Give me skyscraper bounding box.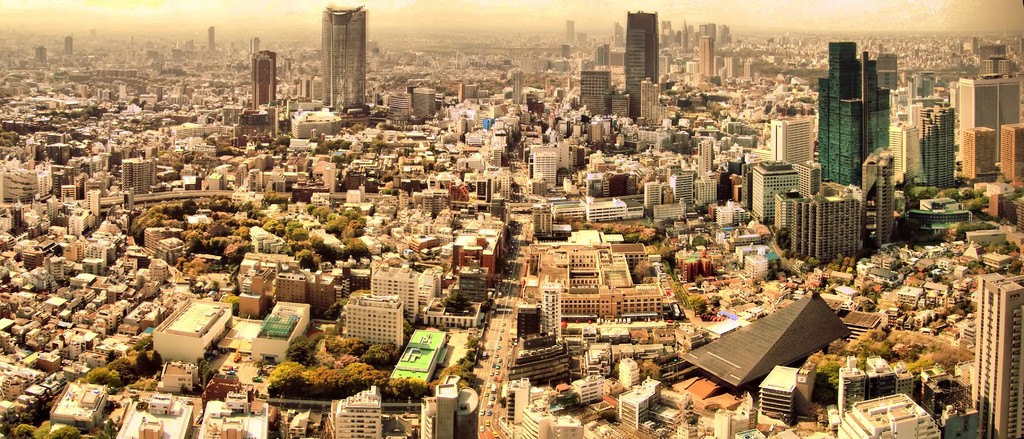
{"x1": 771, "y1": 113, "x2": 813, "y2": 167}.
